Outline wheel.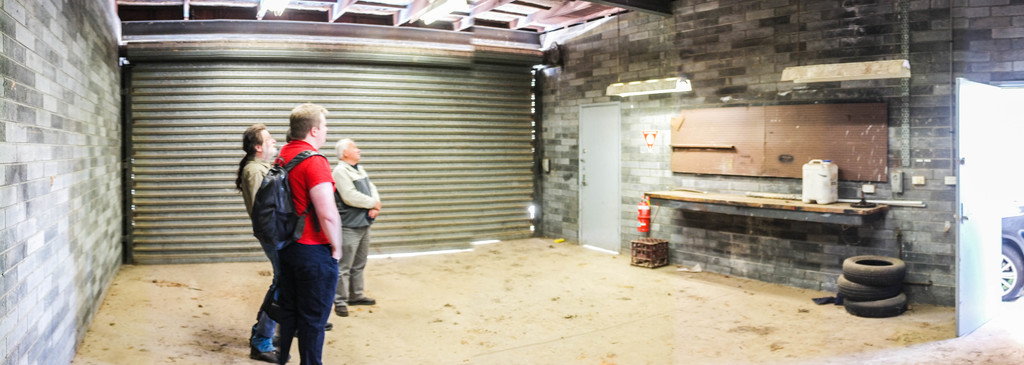
Outline: 844:295:910:321.
